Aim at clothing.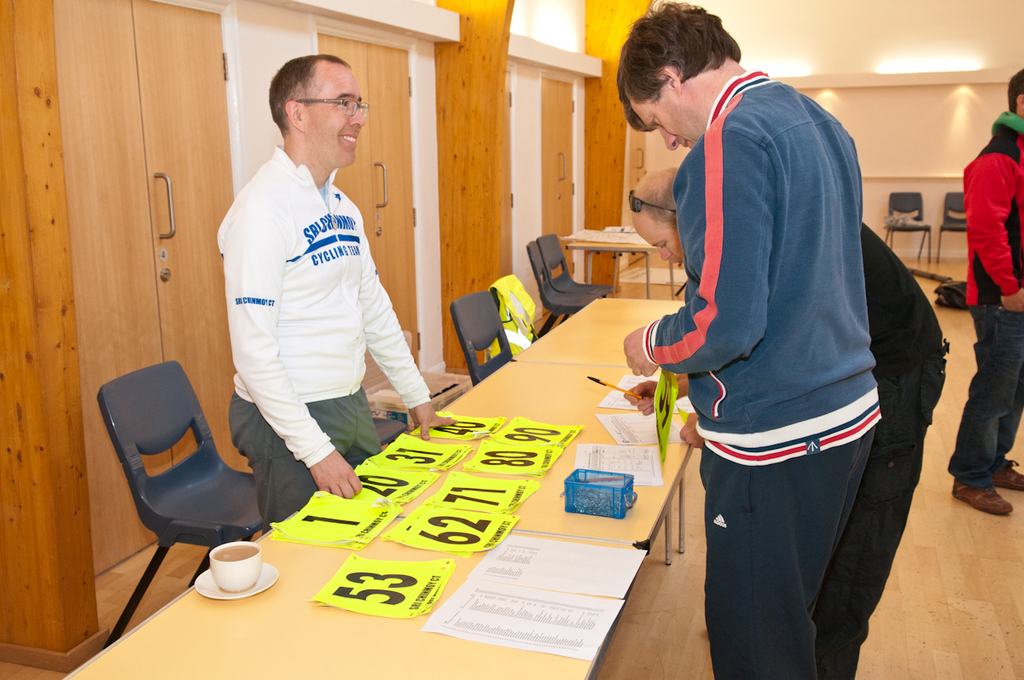
Aimed at 945:108:1023:488.
